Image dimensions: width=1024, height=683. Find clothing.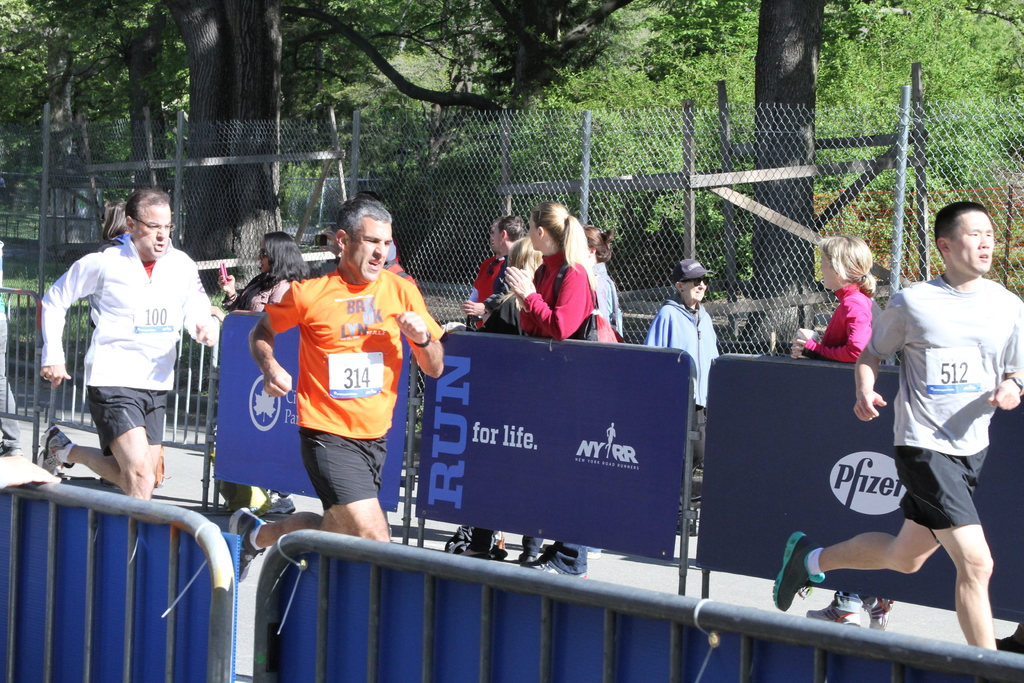
bbox=[470, 251, 509, 328].
